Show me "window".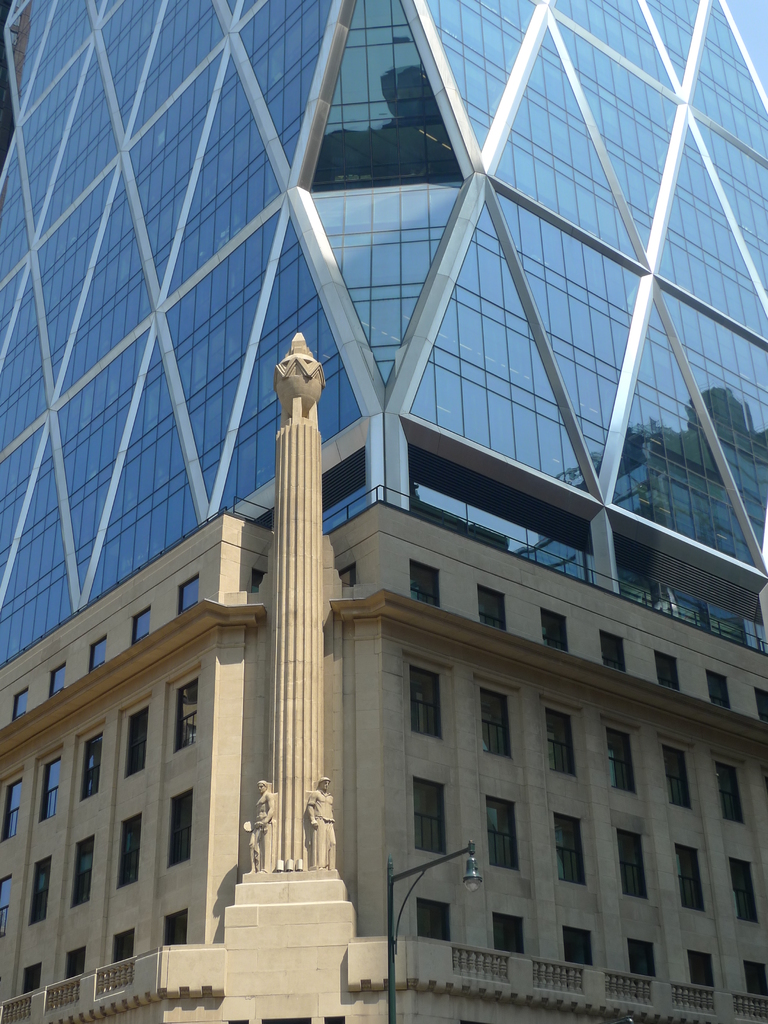
"window" is here: {"left": 86, "top": 637, "right": 106, "bottom": 668}.
